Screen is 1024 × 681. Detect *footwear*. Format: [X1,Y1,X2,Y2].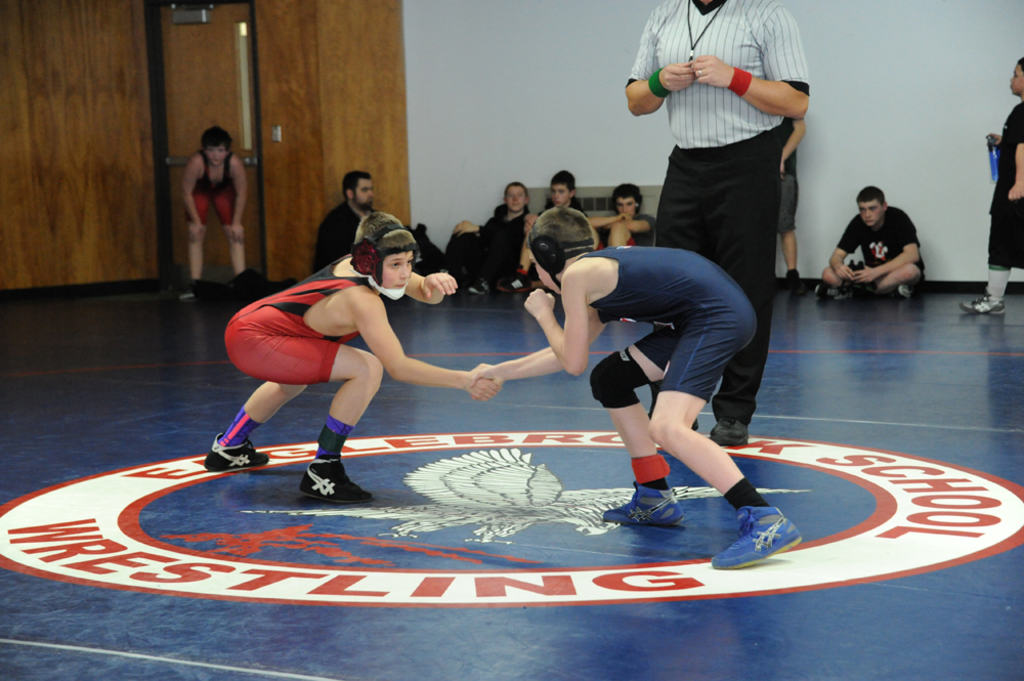
[814,284,848,300].
